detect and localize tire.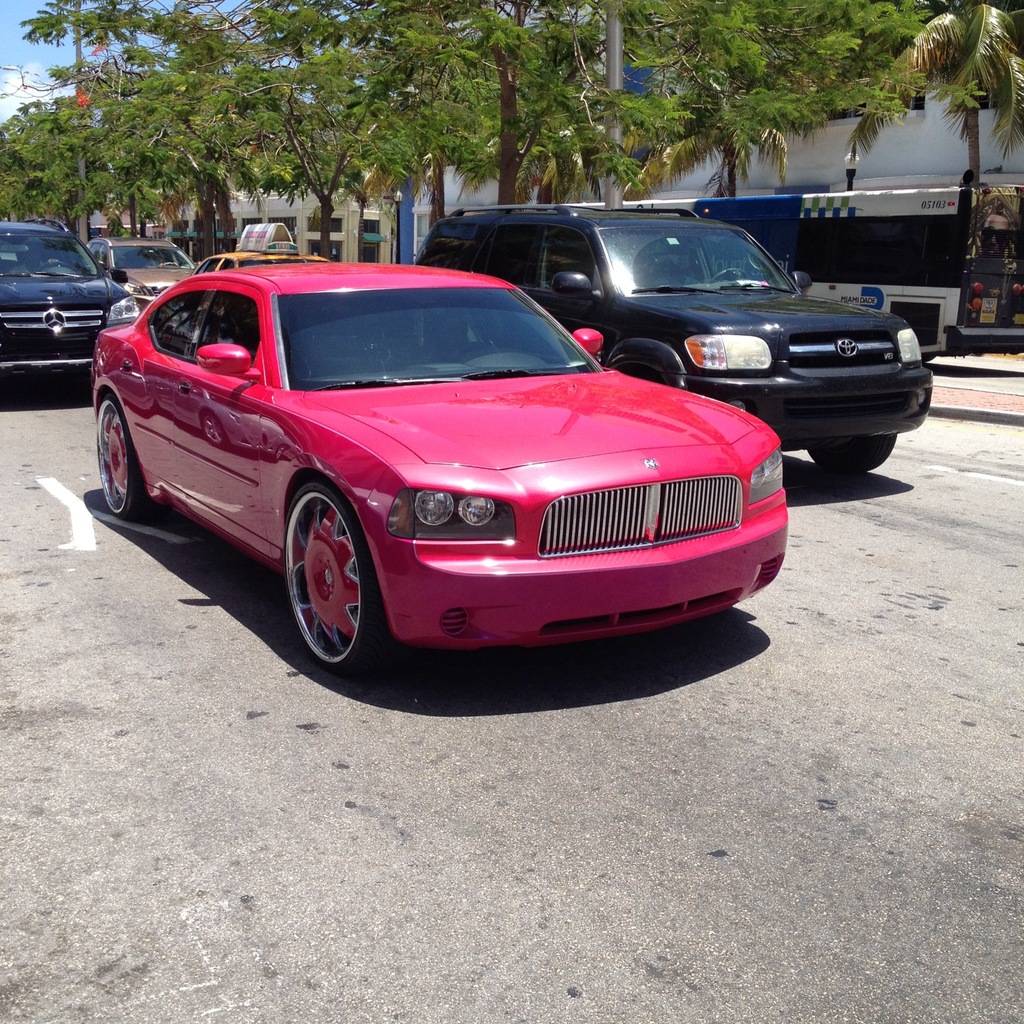
Localized at {"left": 809, "top": 433, "right": 897, "bottom": 476}.
